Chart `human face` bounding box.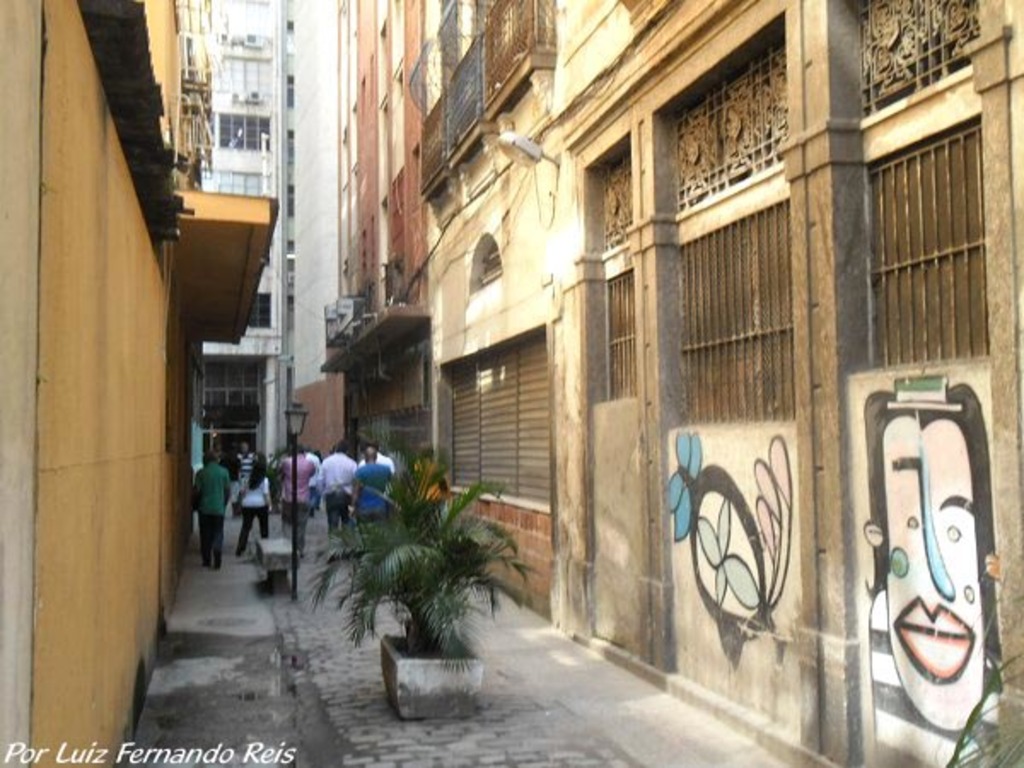
Charted: (882,410,976,729).
